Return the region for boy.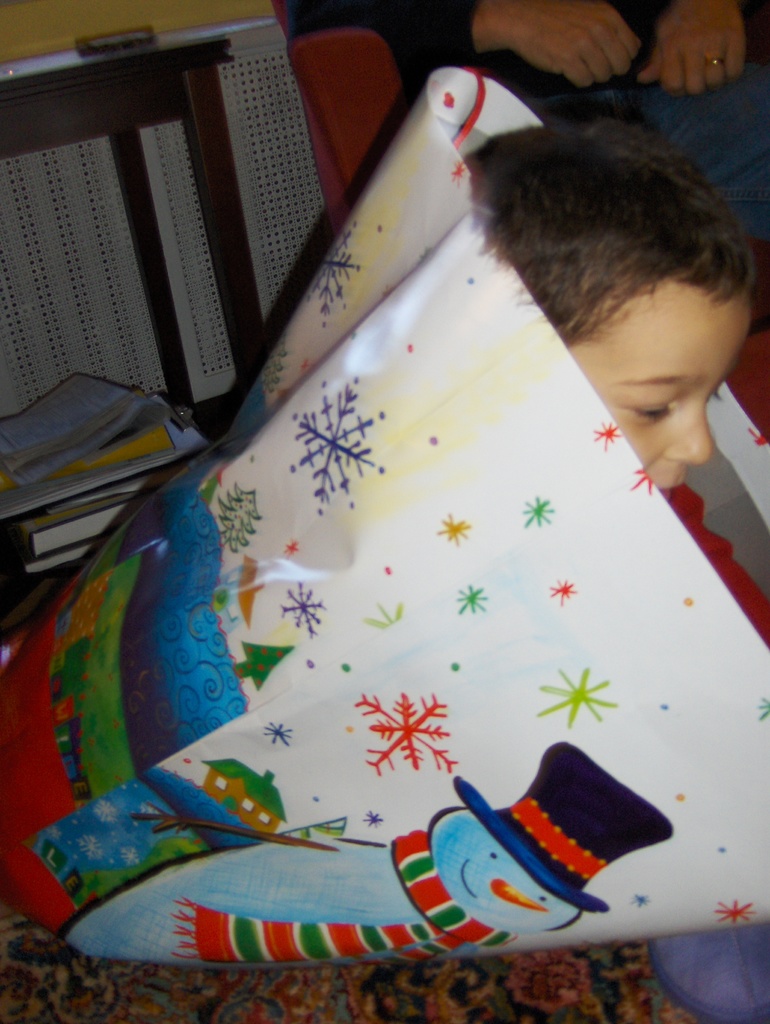
<box>465,116,769,654</box>.
